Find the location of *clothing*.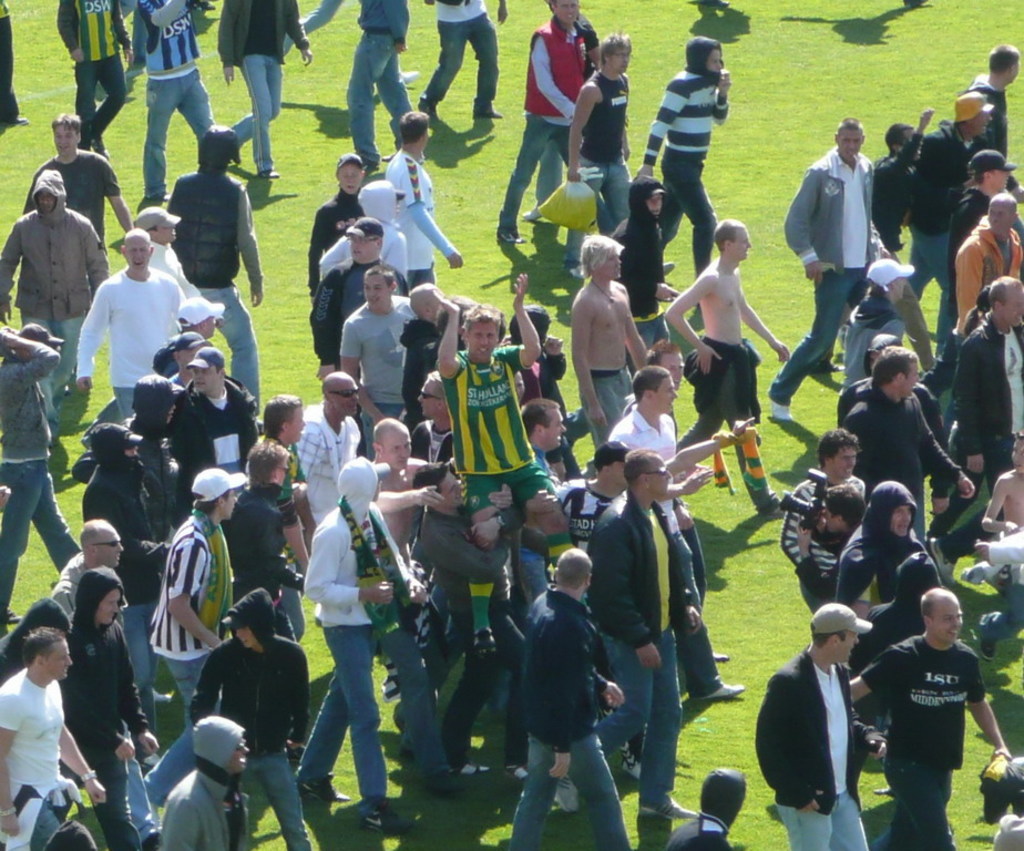
Location: box(194, 594, 311, 850).
